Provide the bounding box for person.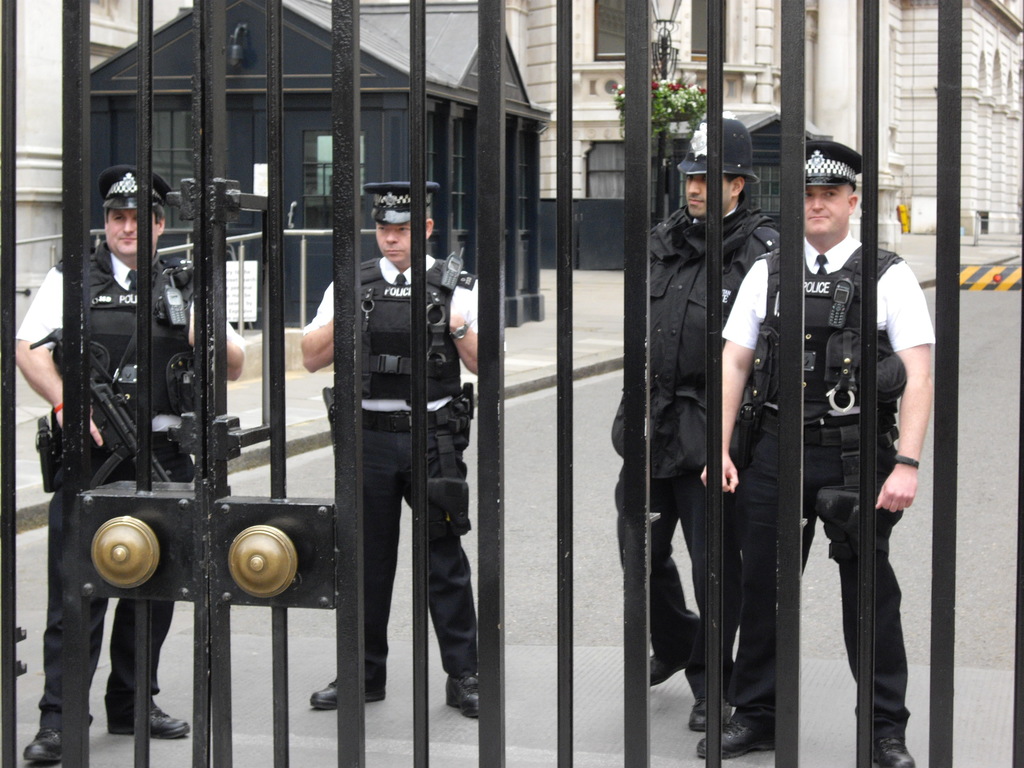
<bbox>317, 164, 479, 741</bbox>.
